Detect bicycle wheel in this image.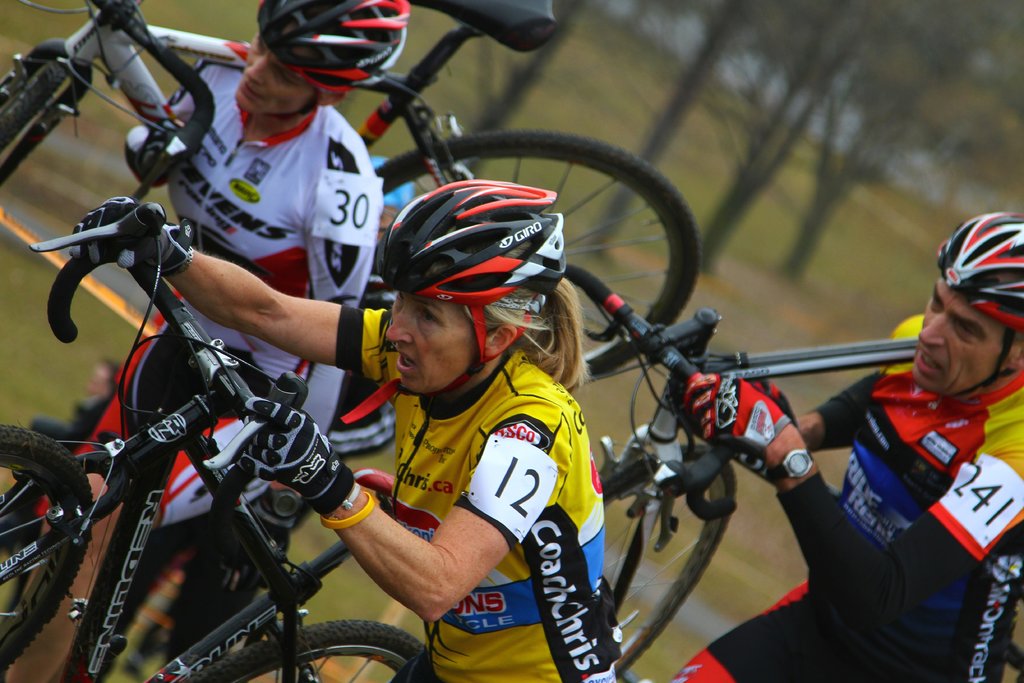
Detection: <region>184, 620, 436, 682</region>.
